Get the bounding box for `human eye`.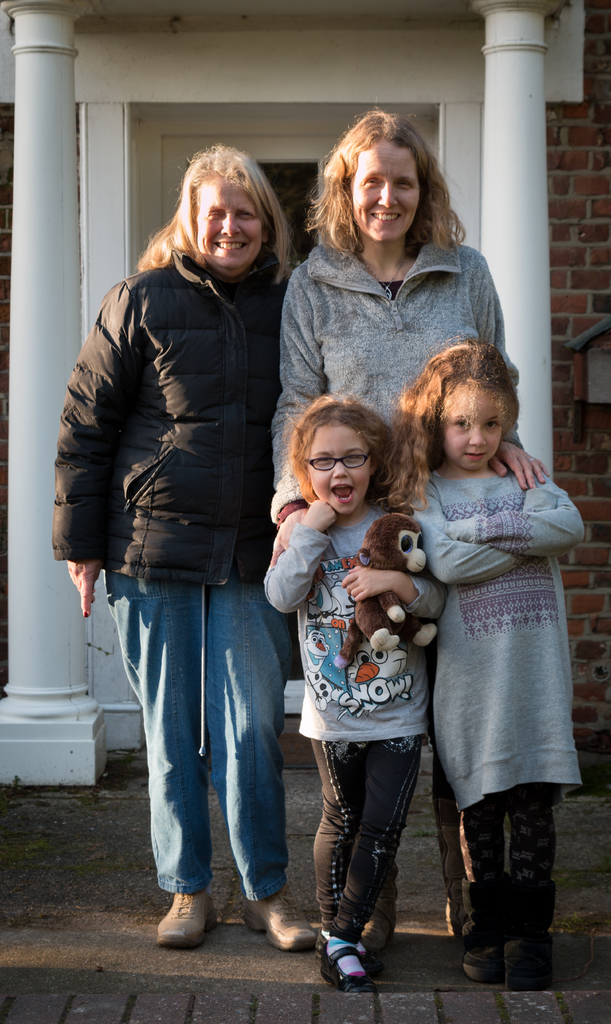
pyautogui.locateOnScreen(395, 178, 412, 192).
